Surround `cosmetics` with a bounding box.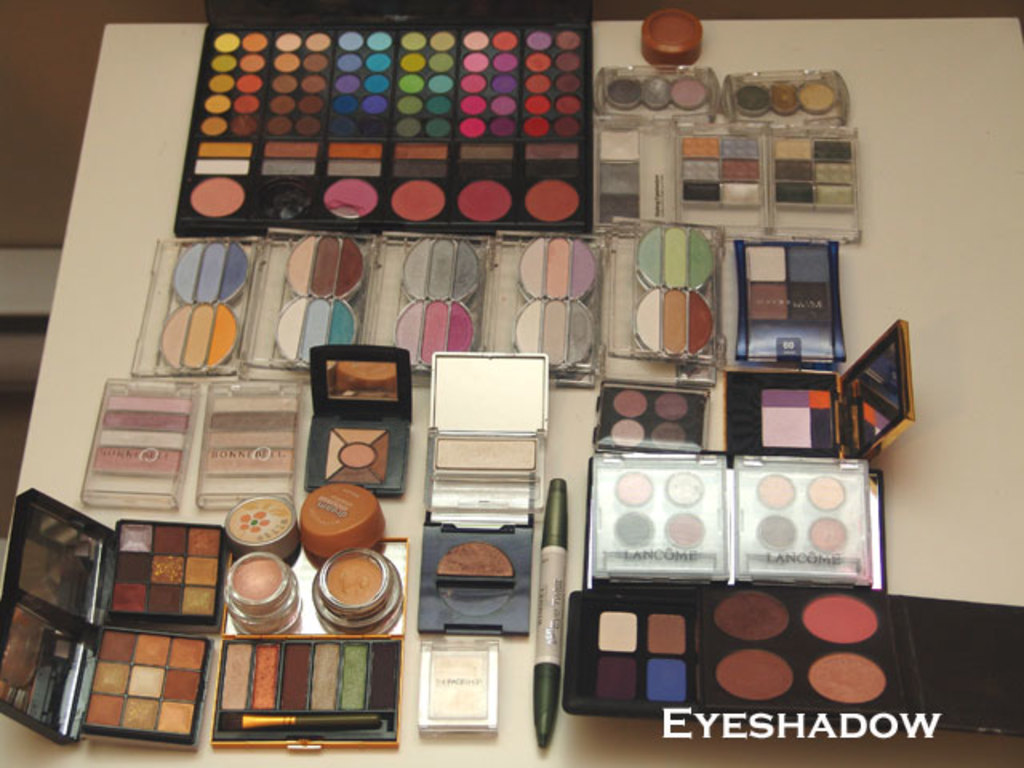
box(416, 342, 550, 523).
